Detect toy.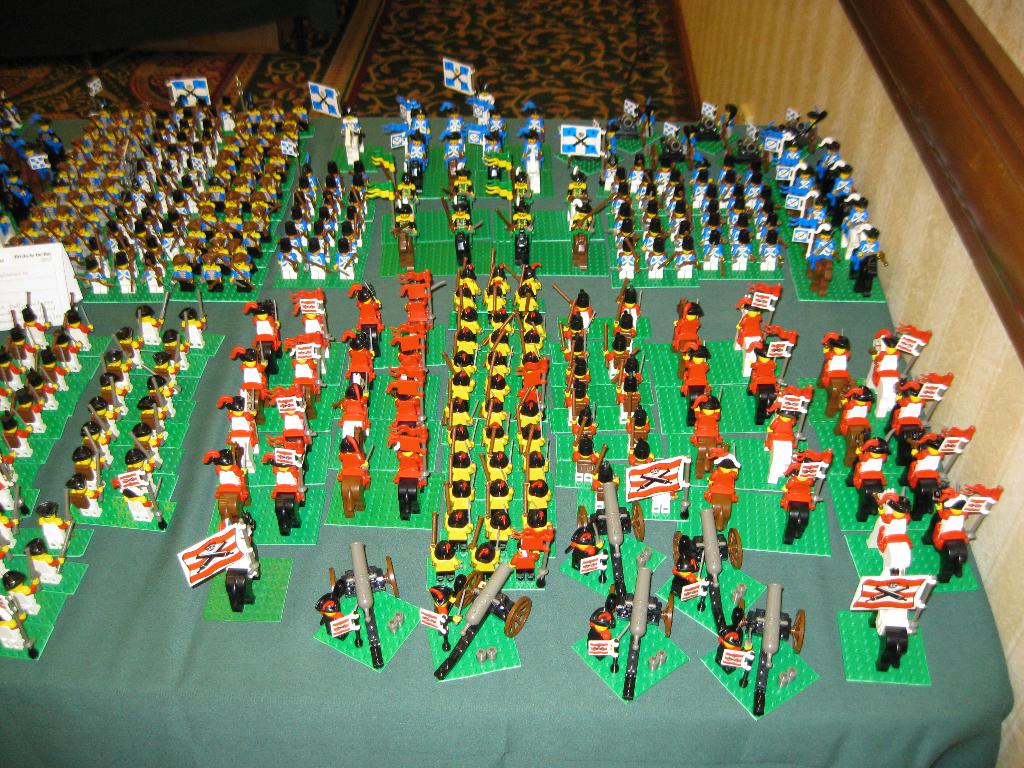
Detected at <region>147, 191, 166, 225</region>.
